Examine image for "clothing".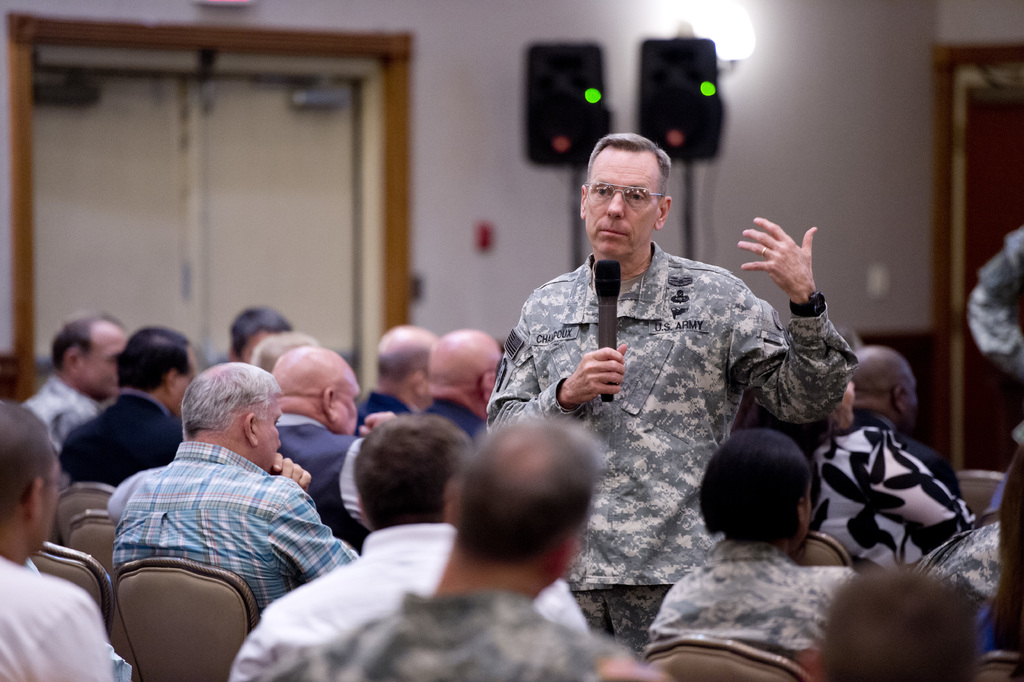
Examination result: <region>273, 426, 367, 560</region>.
